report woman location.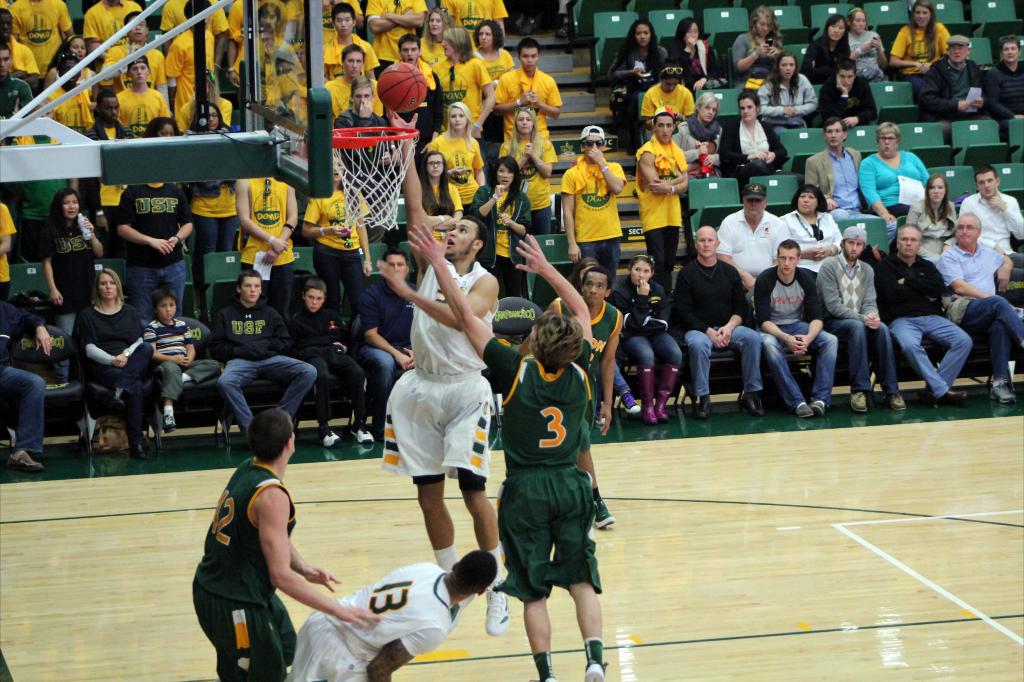
Report: 666, 19, 732, 80.
